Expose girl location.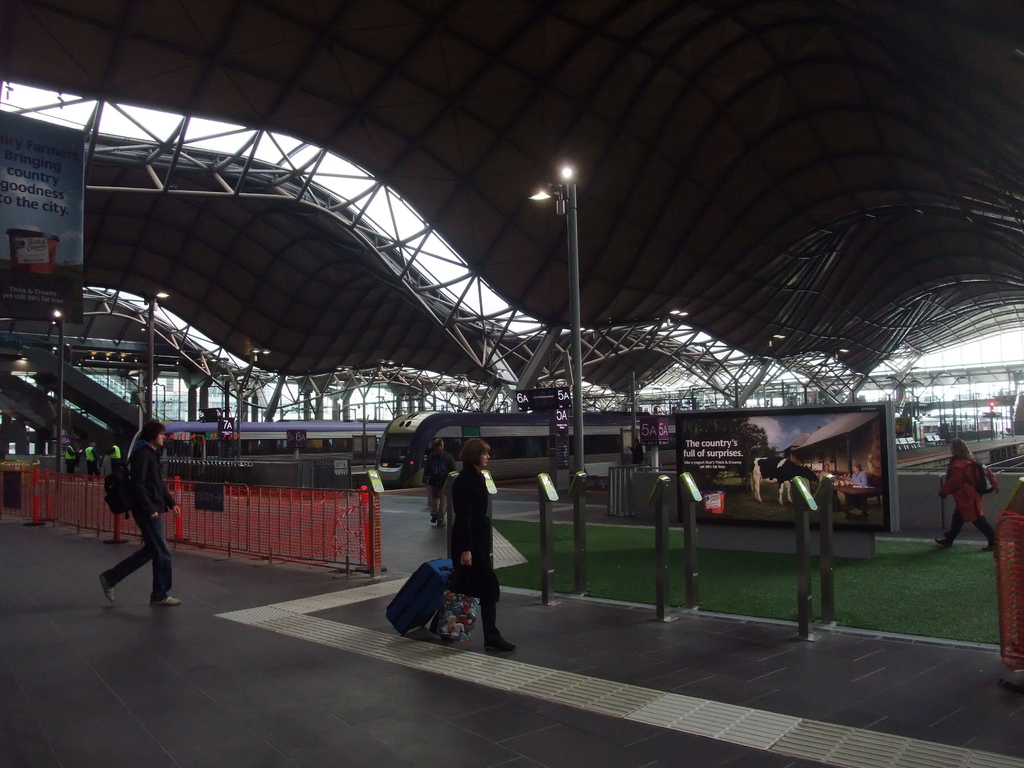
Exposed at x1=429, y1=440, x2=516, y2=646.
